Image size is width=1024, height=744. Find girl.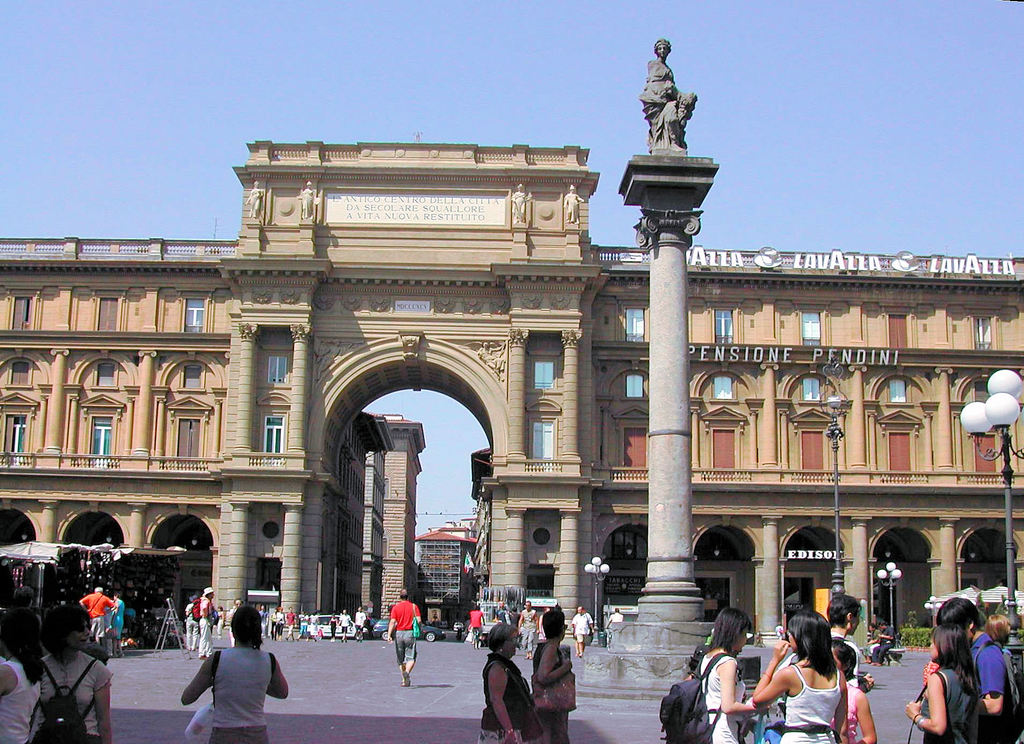
[0, 609, 45, 743].
